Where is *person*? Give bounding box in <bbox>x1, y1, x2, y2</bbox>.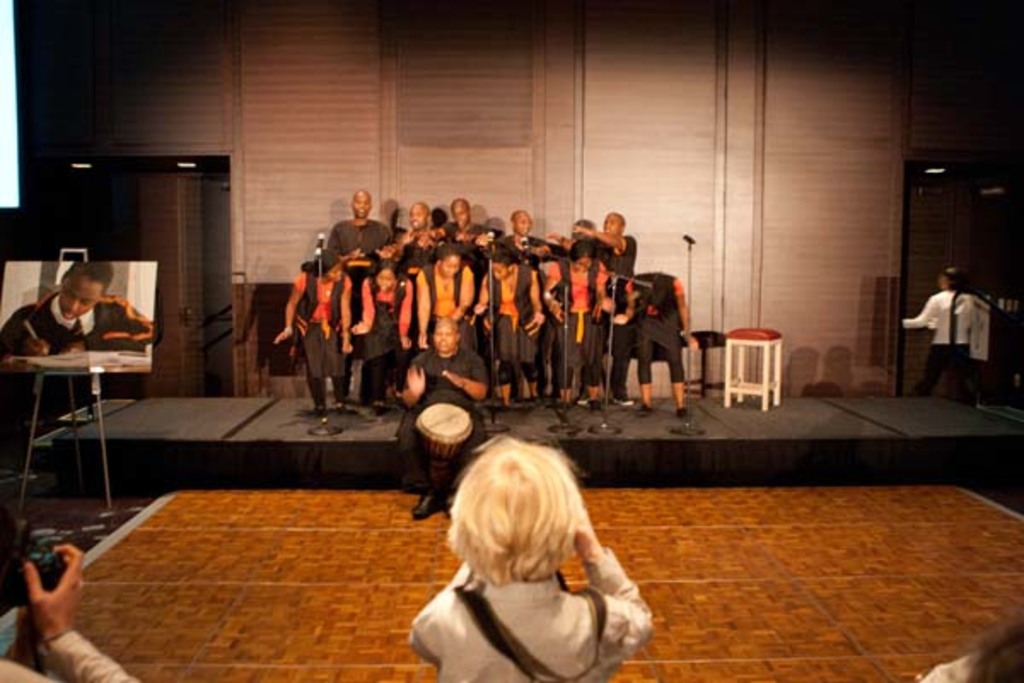
<bbox>0, 502, 145, 681</bbox>.
